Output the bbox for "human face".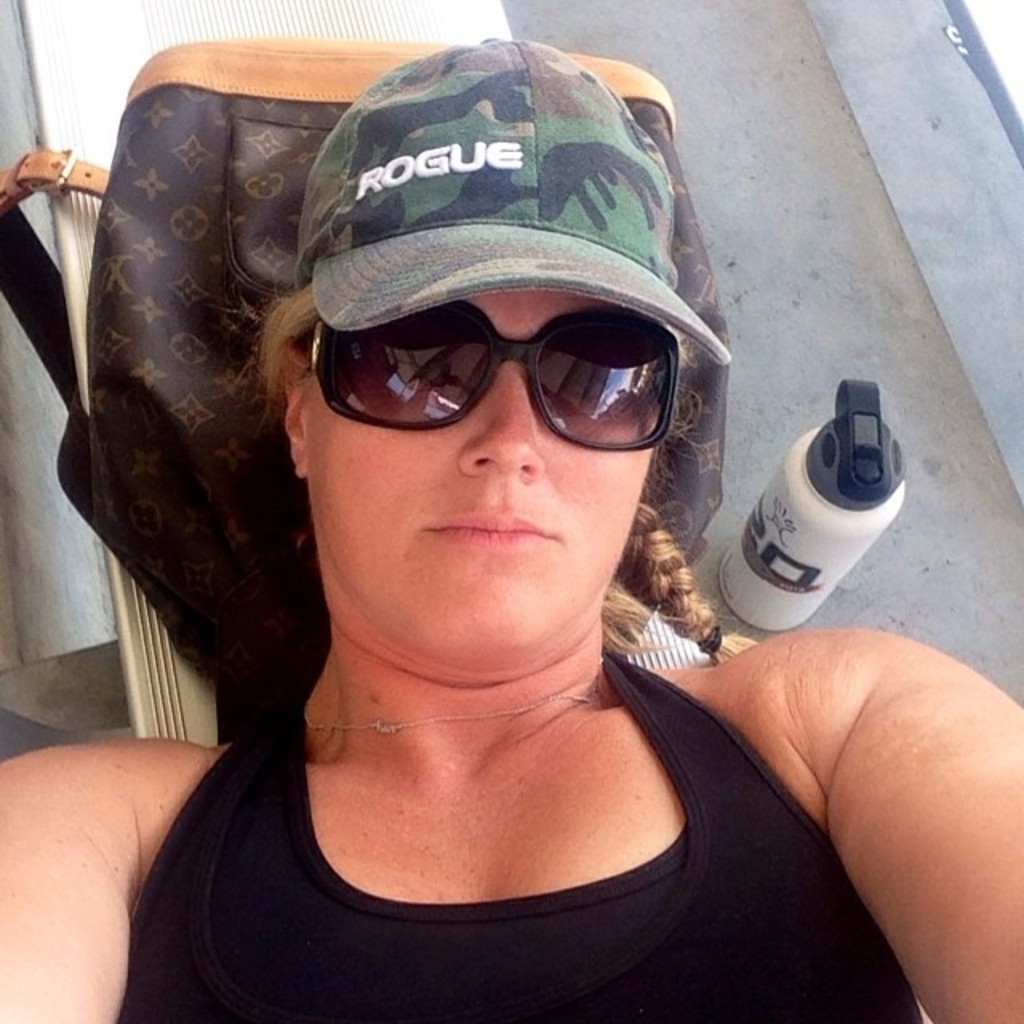
302,288,651,656.
